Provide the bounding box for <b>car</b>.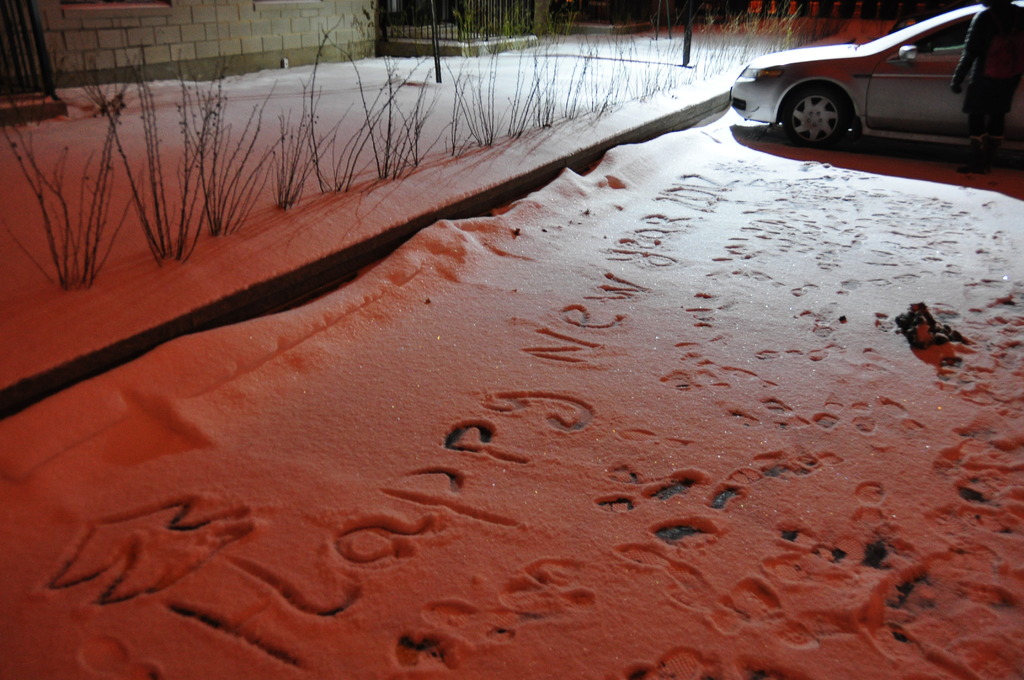
<region>712, 14, 1018, 173</region>.
